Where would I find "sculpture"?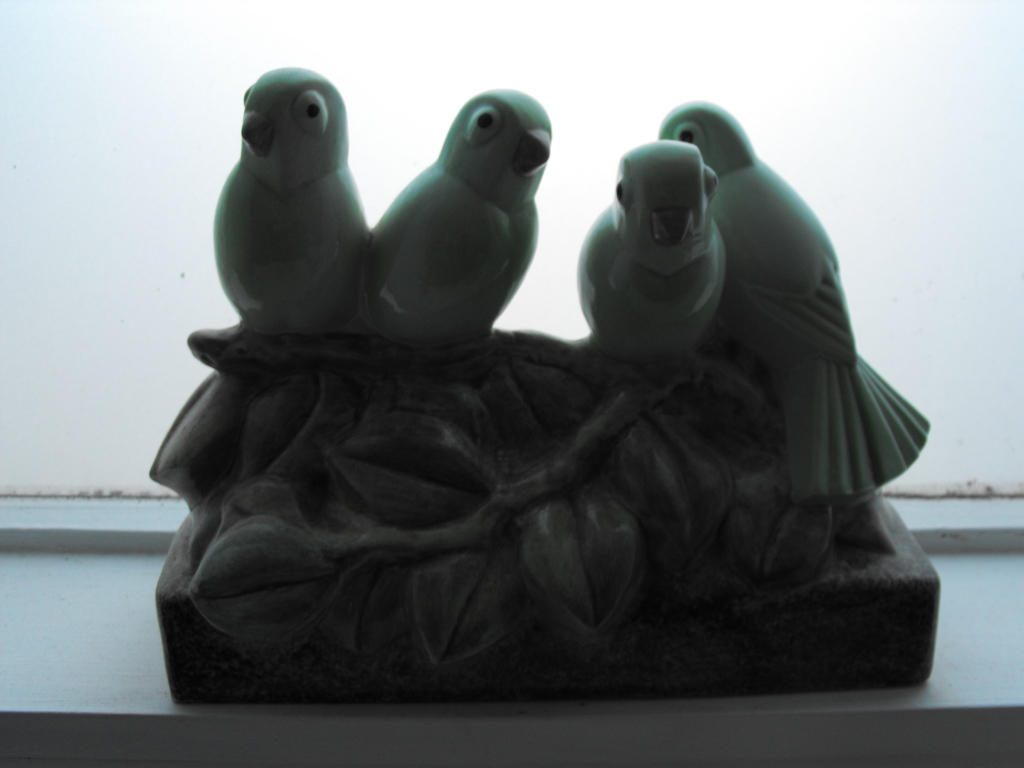
At 127,164,950,685.
